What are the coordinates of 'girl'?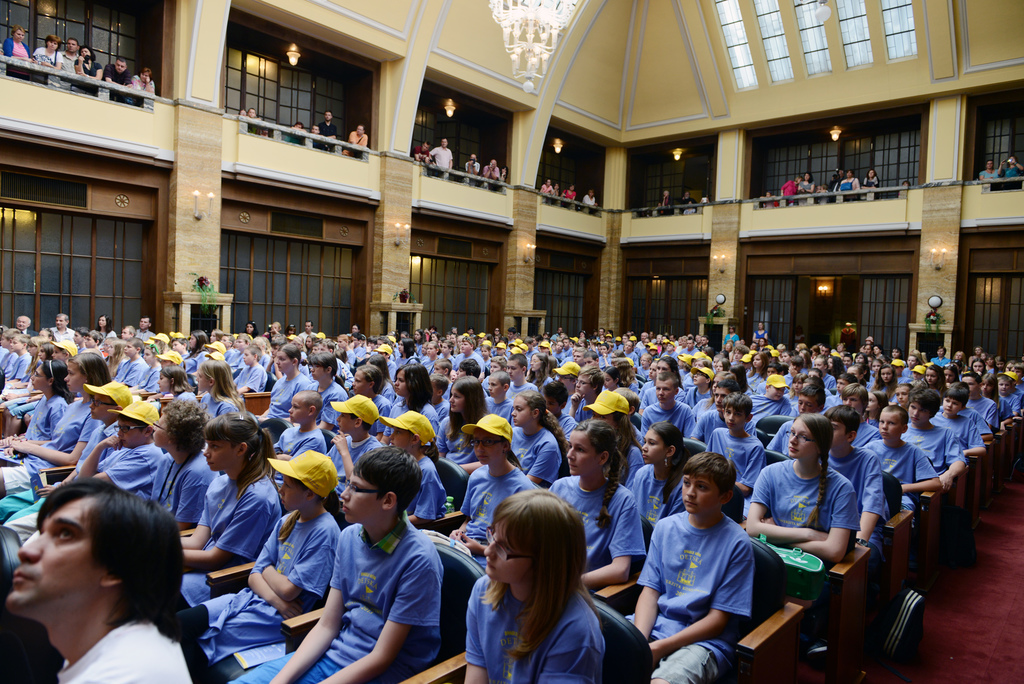
left=547, top=418, right=646, bottom=591.
